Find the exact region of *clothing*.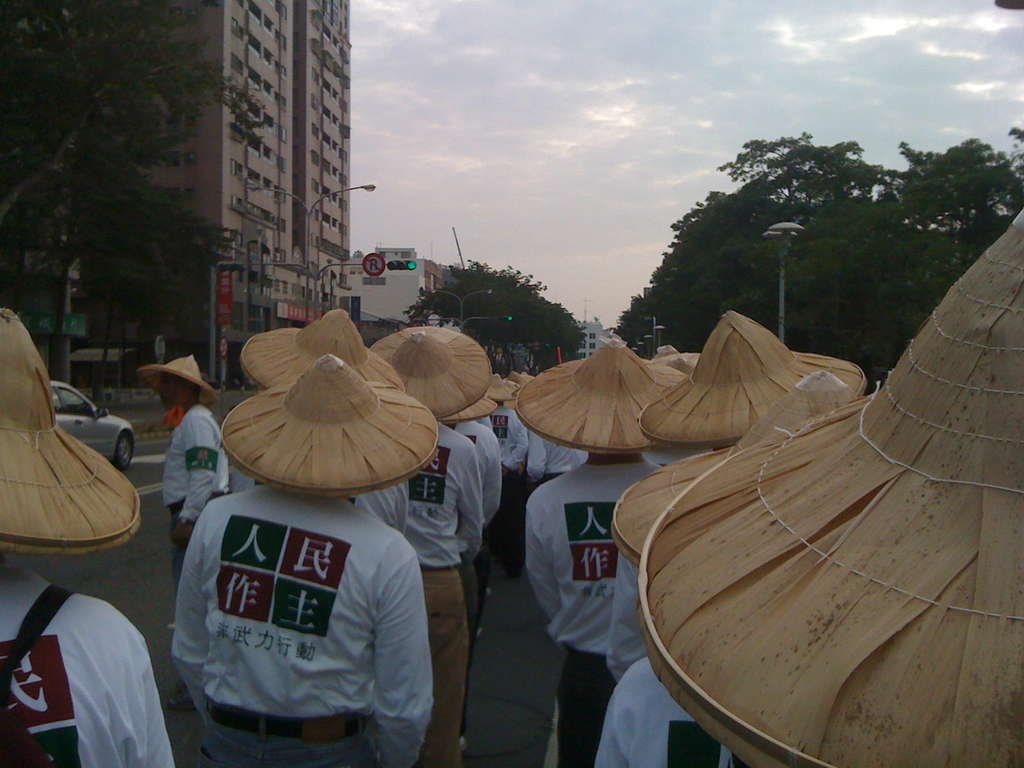
Exact region: 513 437 568 473.
